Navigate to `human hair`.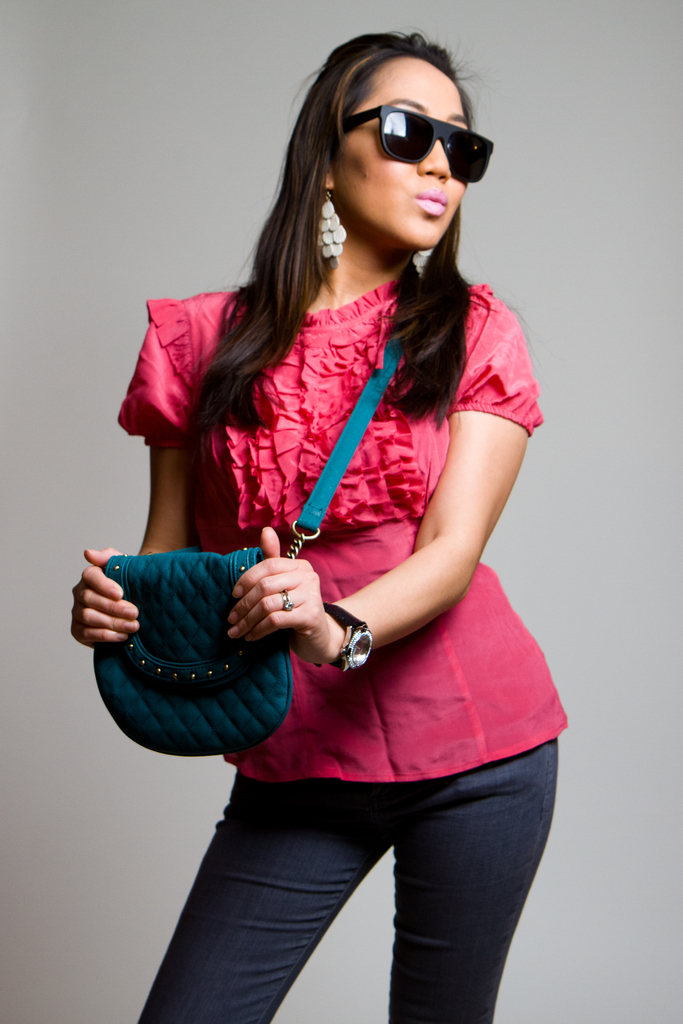
Navigation target: 193, 19, 495, 491.
